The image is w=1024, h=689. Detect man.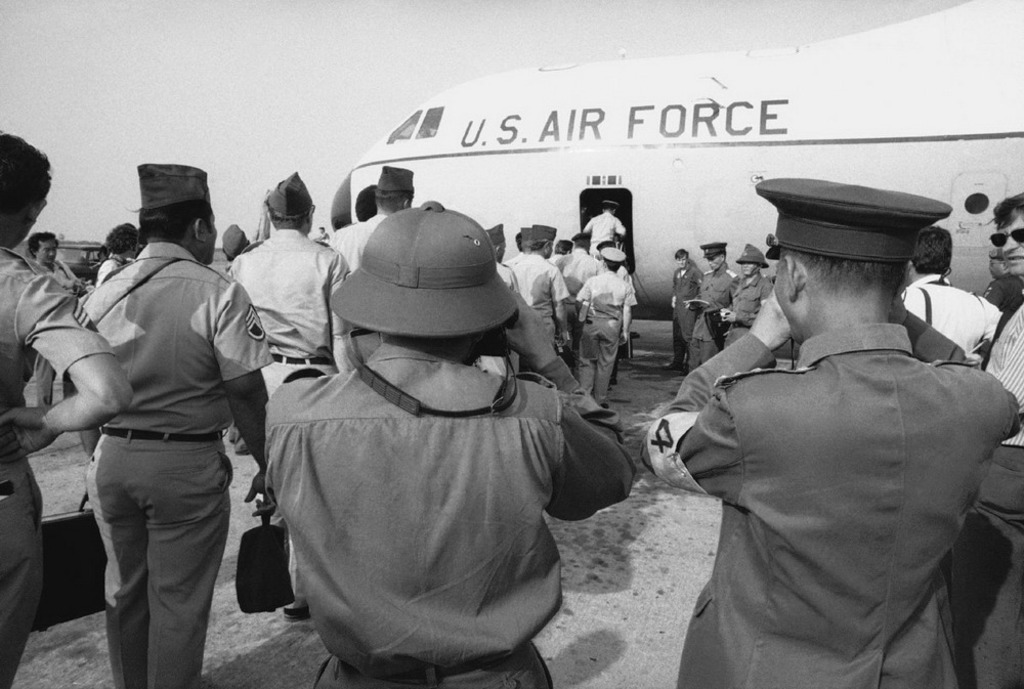
Detection: <region>638, 170, 1012, 666</region>.
